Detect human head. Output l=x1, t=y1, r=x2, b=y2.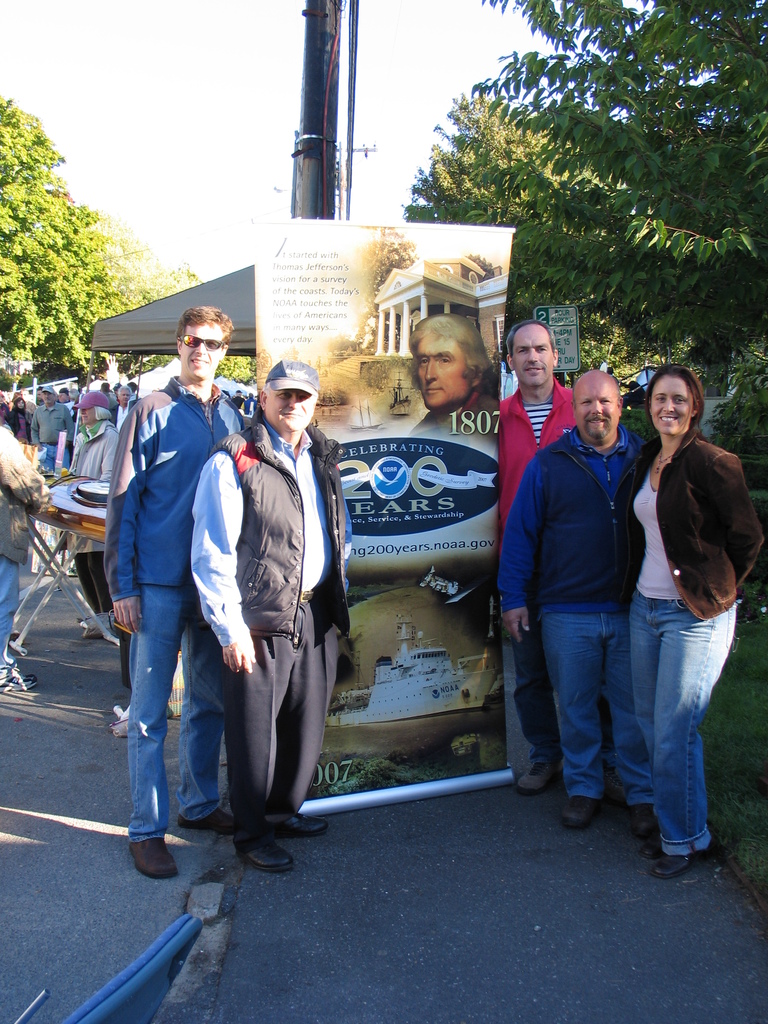
l=179, t=305, r=231, b=376.
